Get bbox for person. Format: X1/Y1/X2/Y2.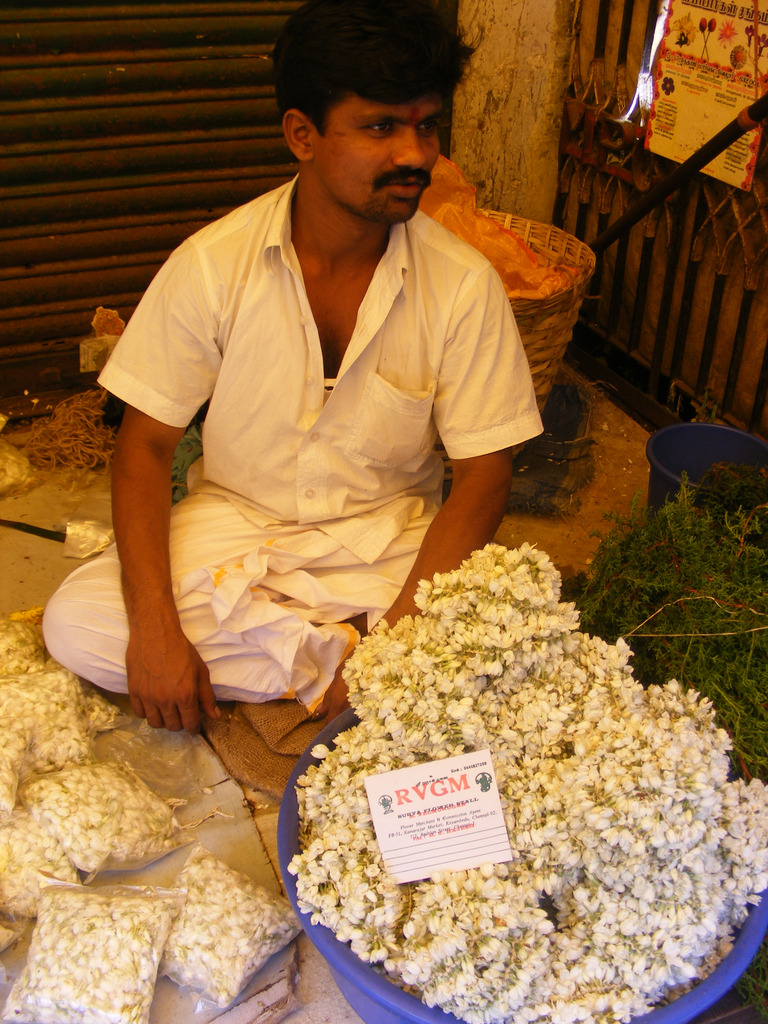
33/0/542/738.
